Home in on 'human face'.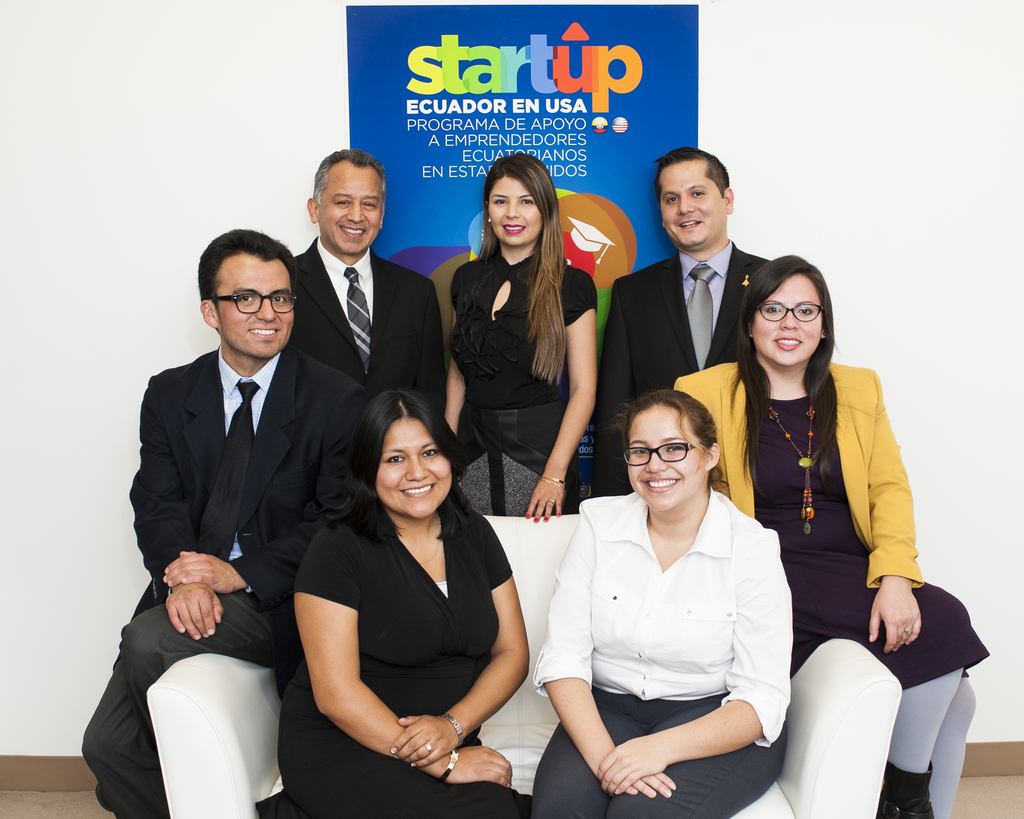
Homed in at rect(658, 159, 726, 246).
